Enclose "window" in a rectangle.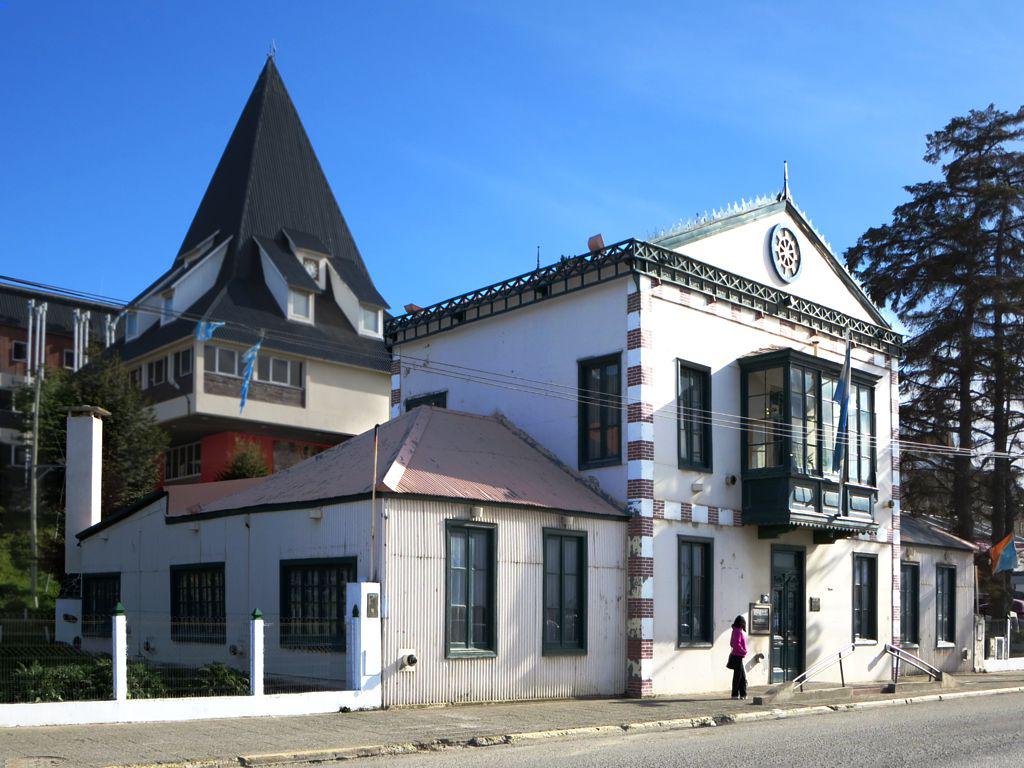
[x1=207, y1=345, x2=303, y2=388].
